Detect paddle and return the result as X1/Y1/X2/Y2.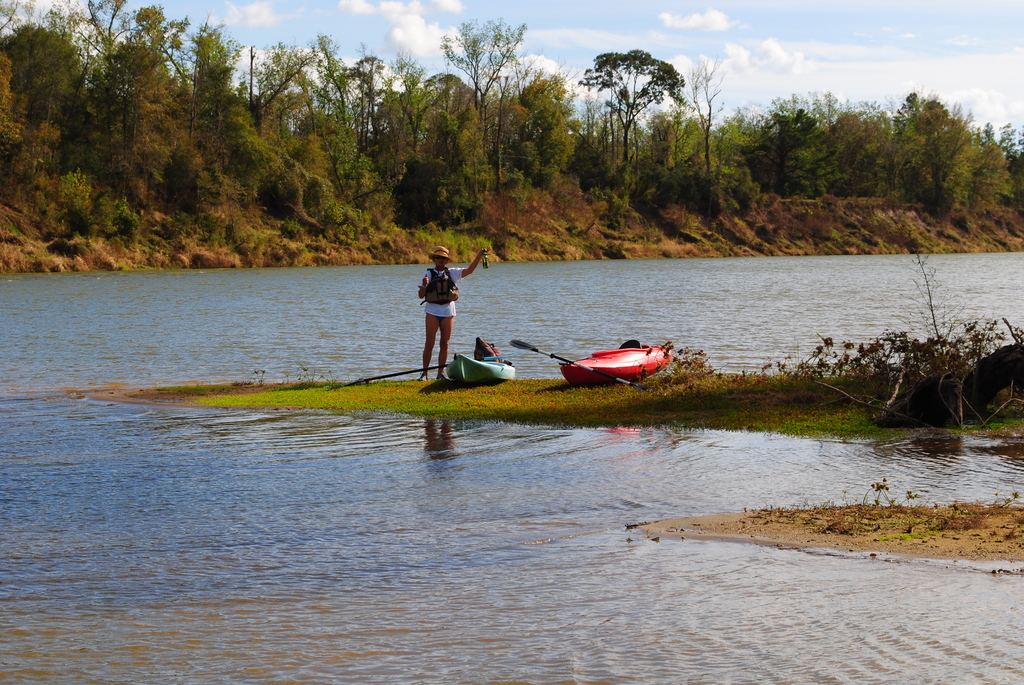
322/352/516/386.
